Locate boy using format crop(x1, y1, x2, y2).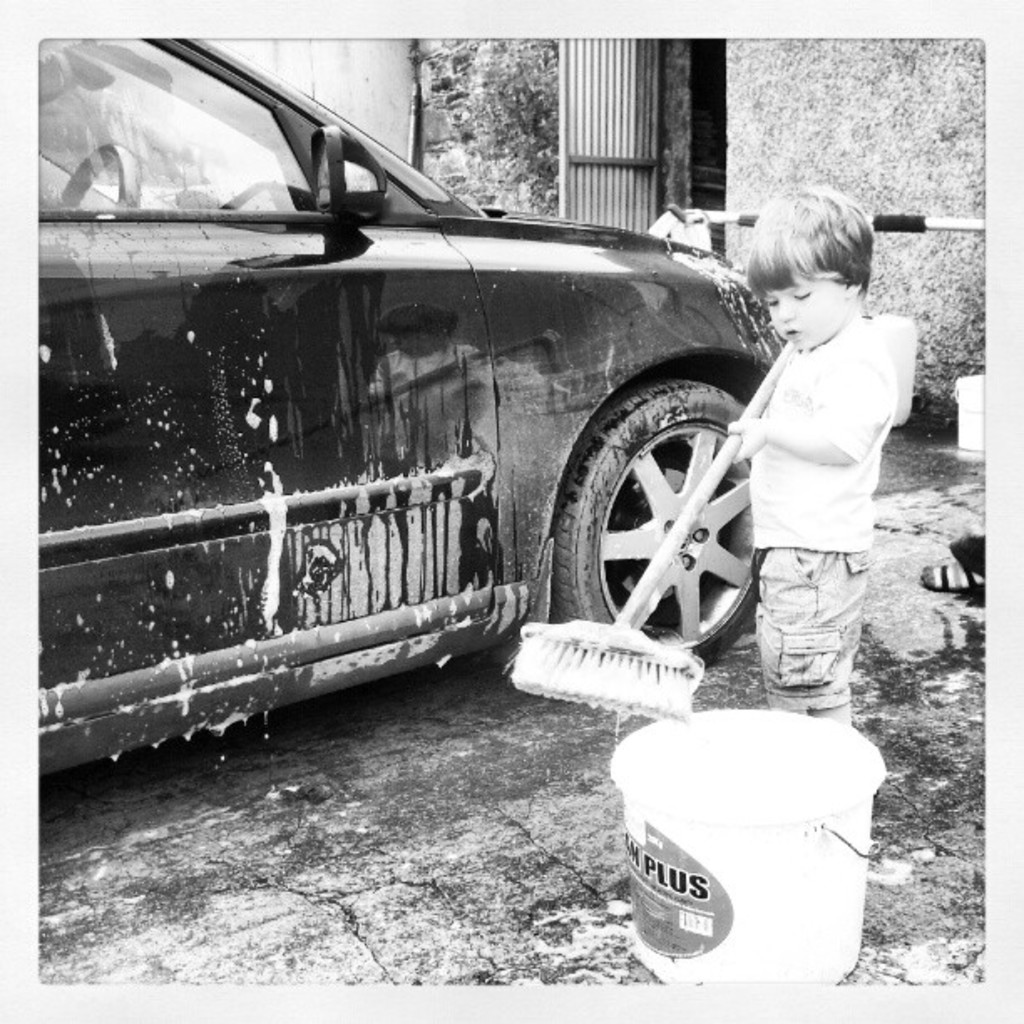
crop(723, 179, 902, 736).
